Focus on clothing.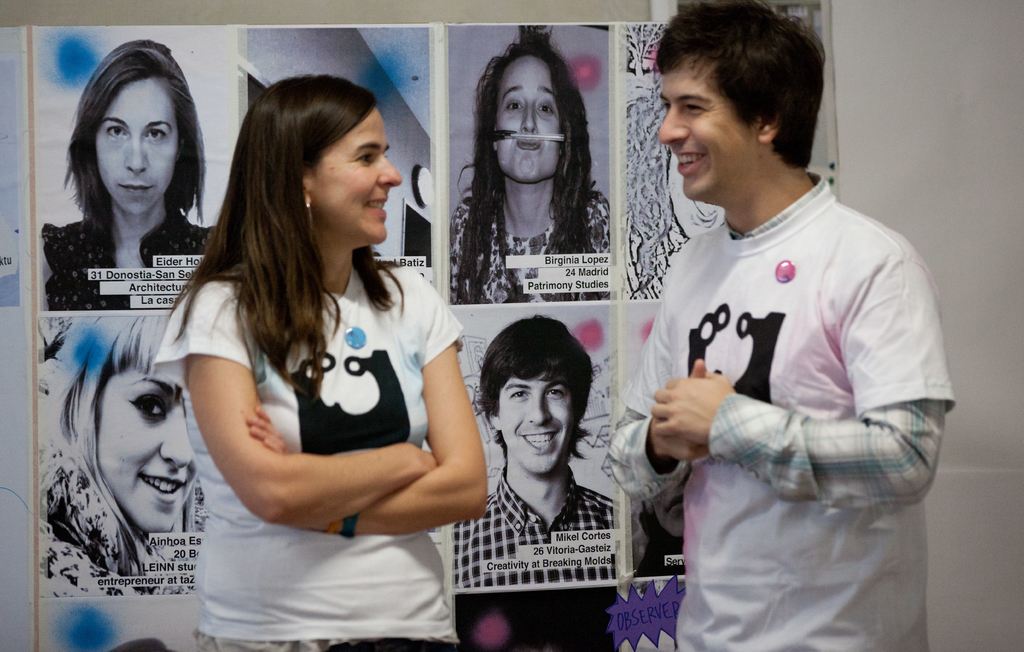
Focused at (148, 263, 471, 651).
